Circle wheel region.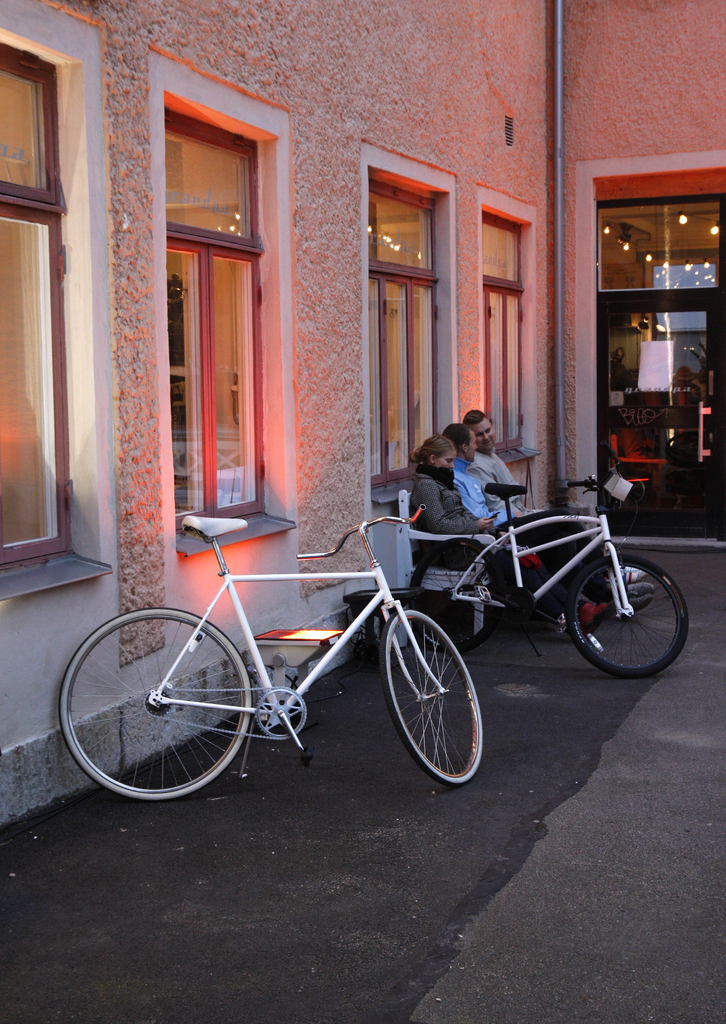
Region: bbox=(410, 539, 508, 655).
